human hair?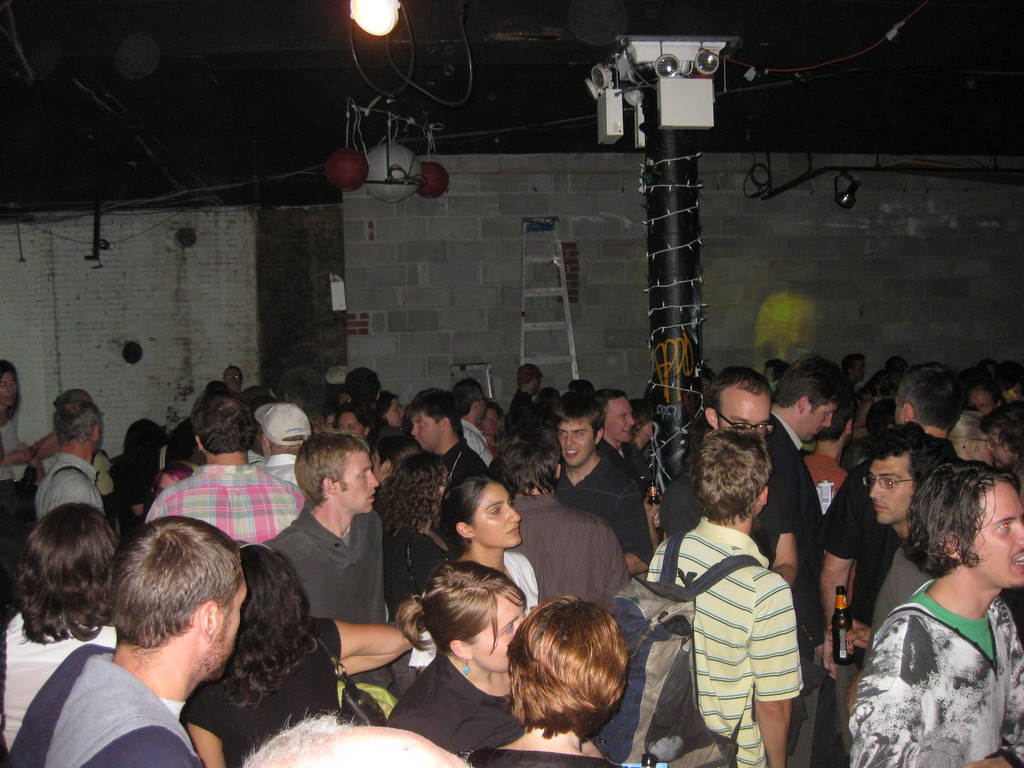
select_region(267, 436, 305, 451)
